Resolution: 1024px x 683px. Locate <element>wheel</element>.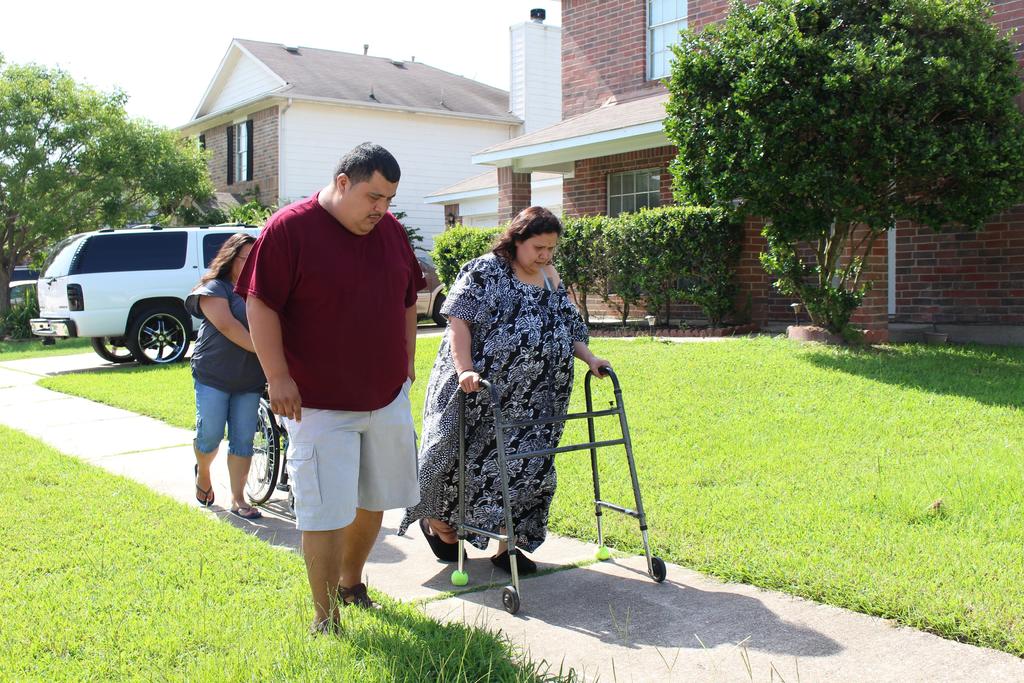
(90, 329, 138, 369).
